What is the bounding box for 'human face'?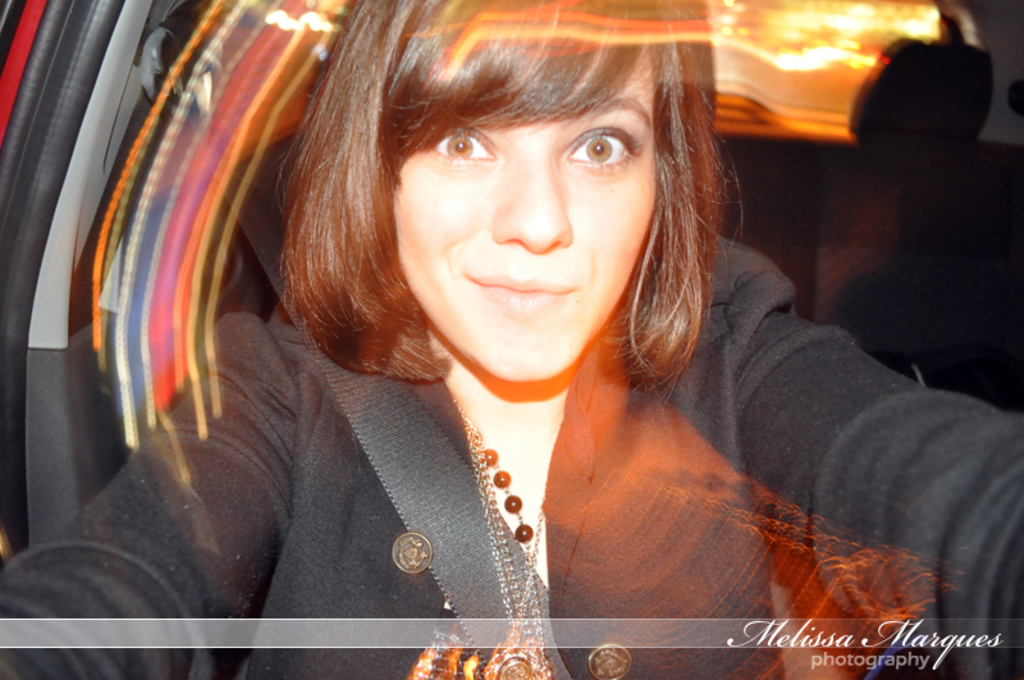
(375, 36, 678, 371).
